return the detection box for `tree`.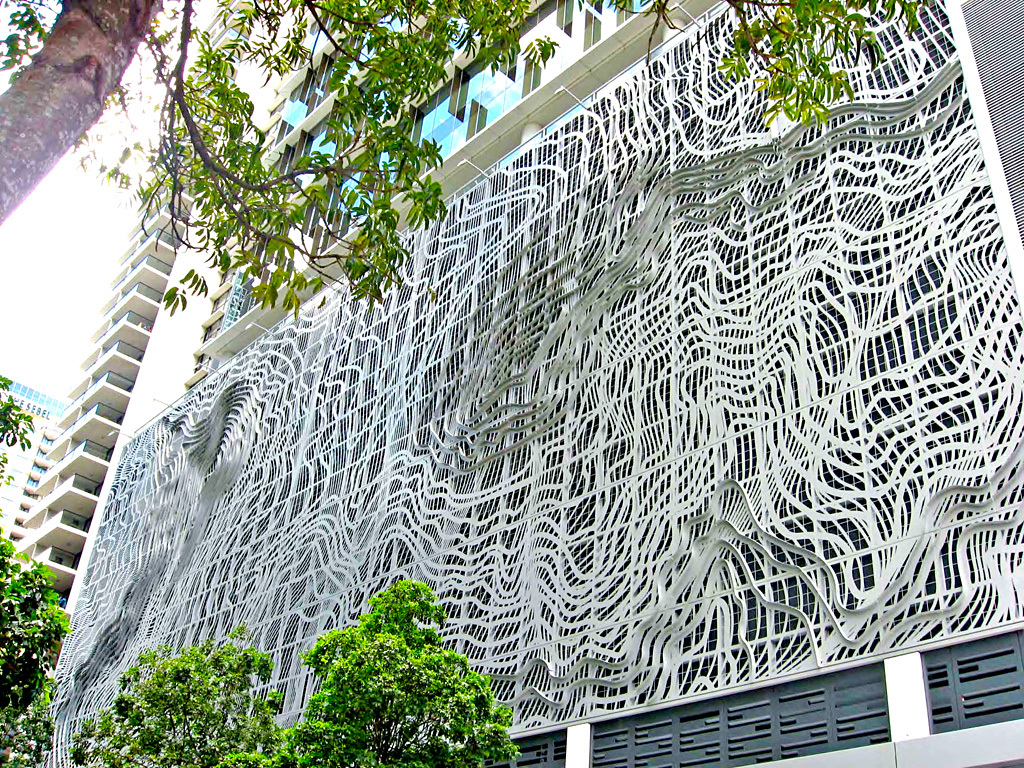
299 572 520 767.
